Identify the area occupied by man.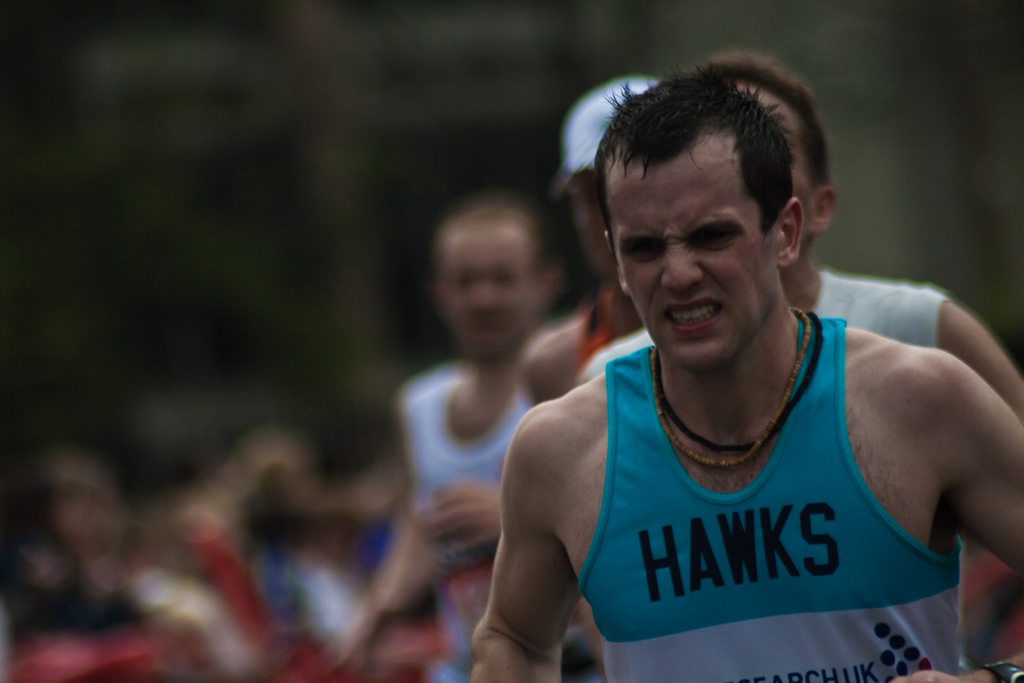
Area: <bbox>326, 194, 572, 682</bbox>.
